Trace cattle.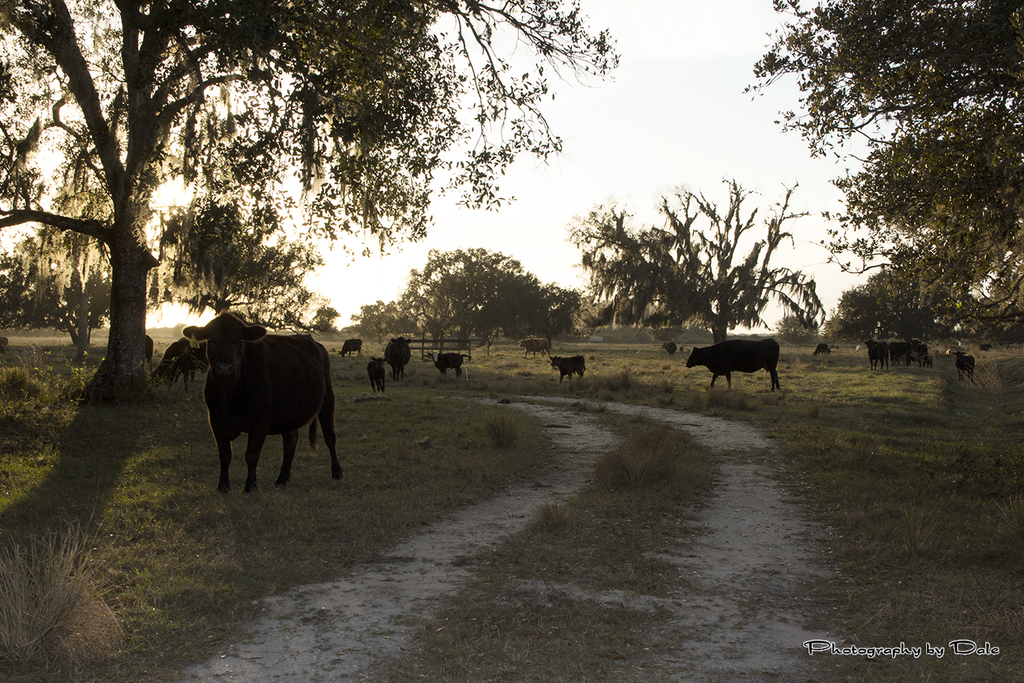
Traced to <box>384,336,412,381</box>.
